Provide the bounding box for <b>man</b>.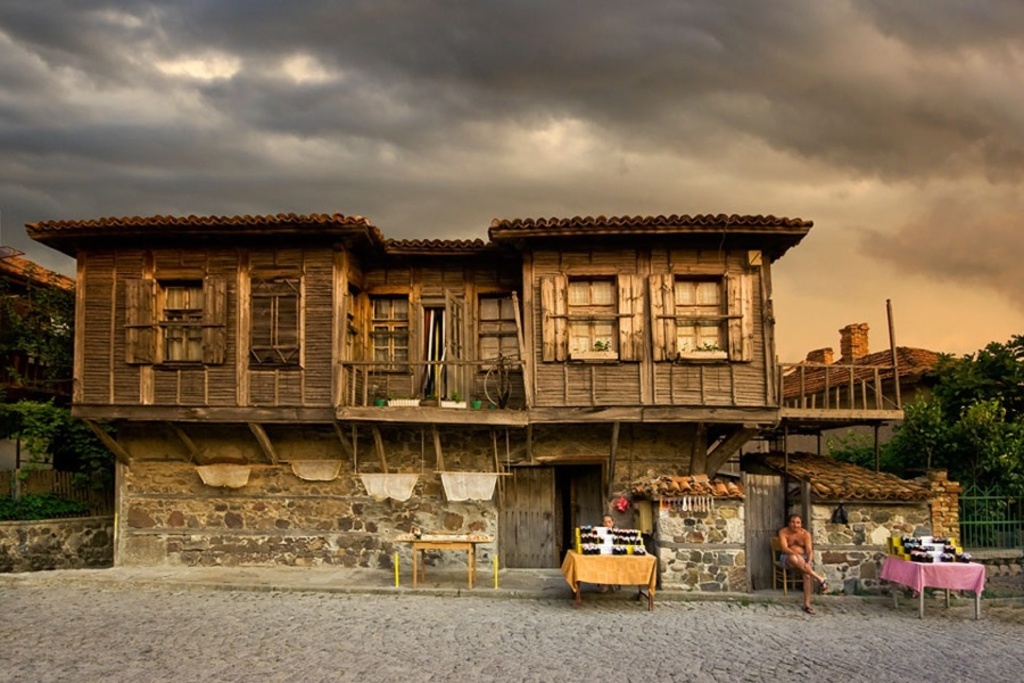
(600,512,616,594).
